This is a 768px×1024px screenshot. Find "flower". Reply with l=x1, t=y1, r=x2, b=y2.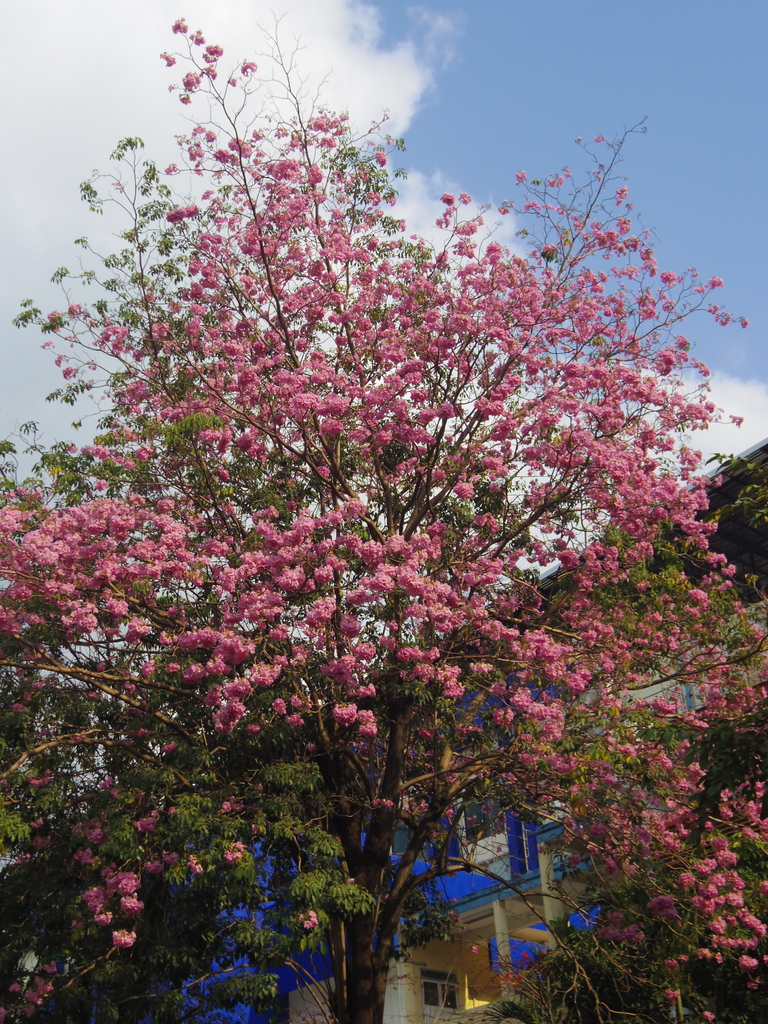
l=13, t=947, r=40, b=977.
